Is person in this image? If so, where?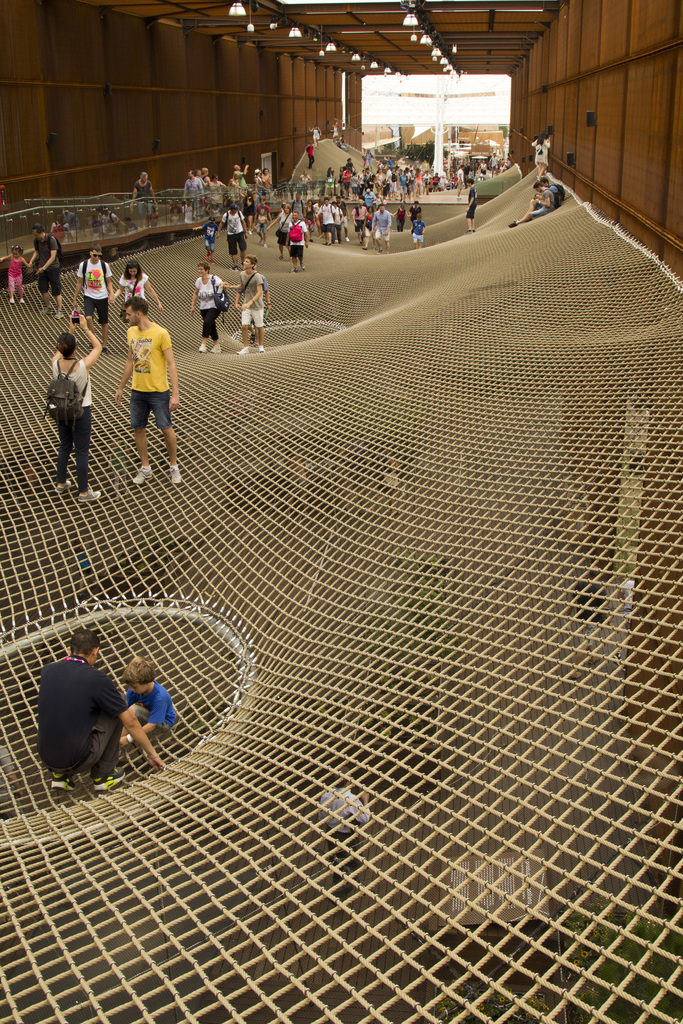
Yes, at bbox=[394, 206, 406, 230].
